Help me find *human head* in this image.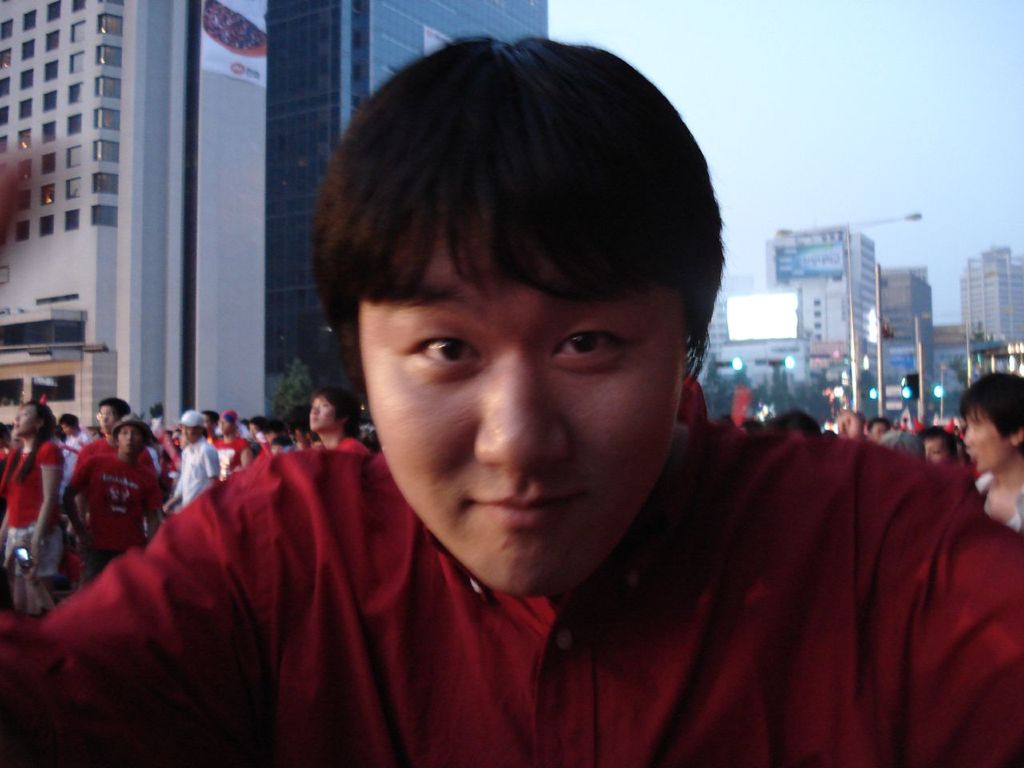
Found it: {"x1": 355, "y1": 78, "x2": 720, "y2": 602}.
